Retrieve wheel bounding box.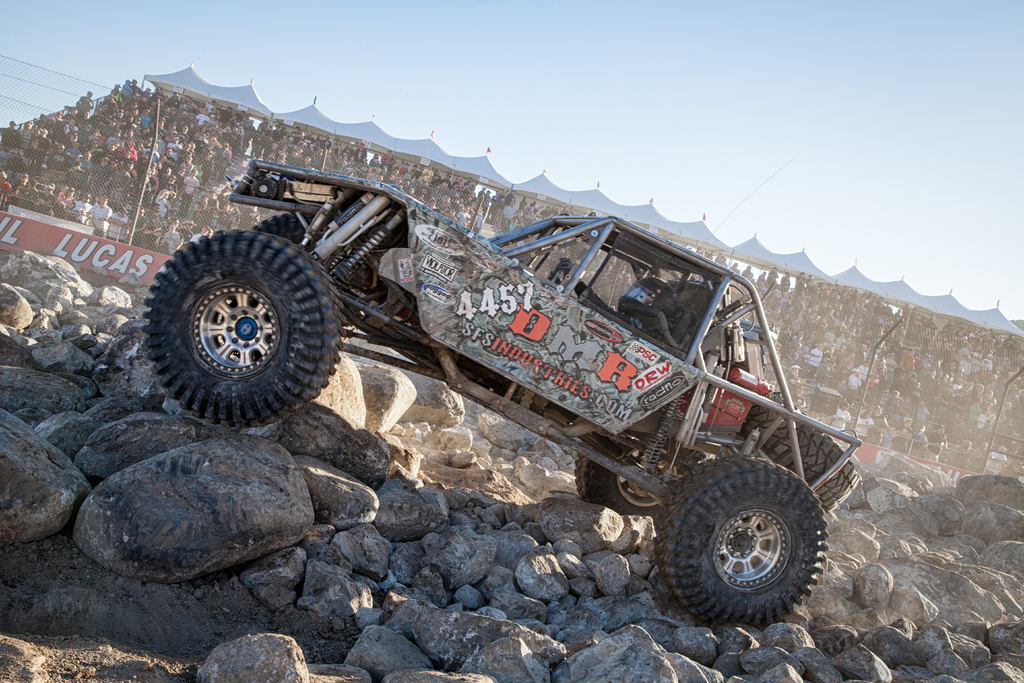
Bounding box: rect(143, 227, 345, 429).
